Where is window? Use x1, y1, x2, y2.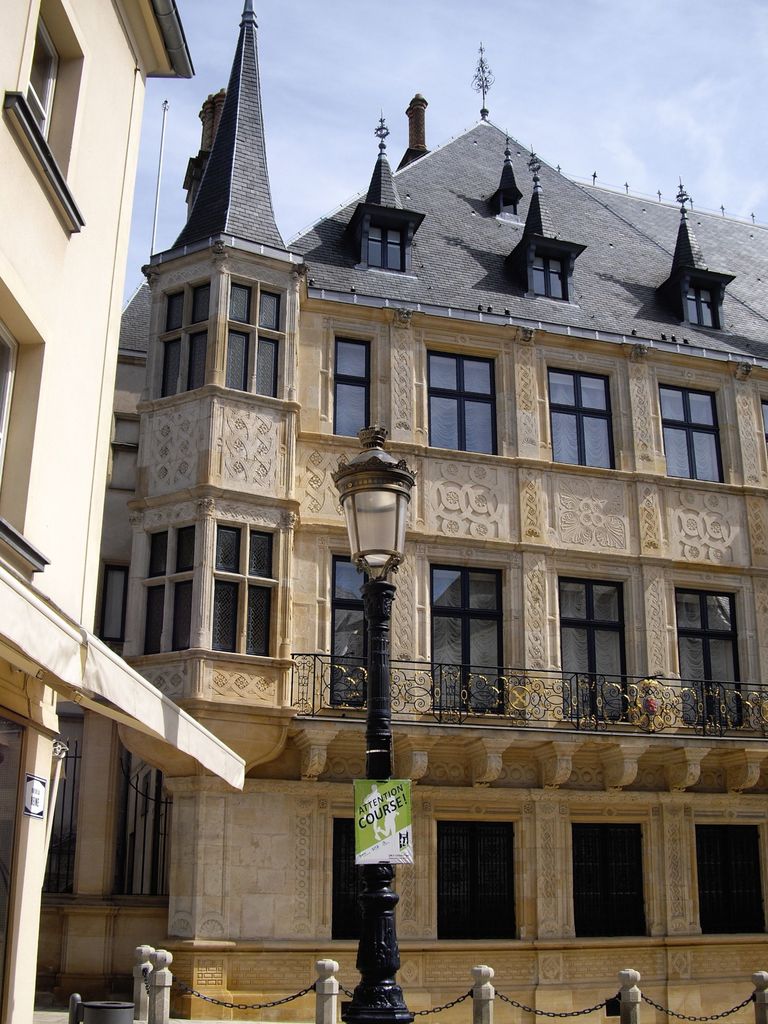
214, 582, 281, 655.
